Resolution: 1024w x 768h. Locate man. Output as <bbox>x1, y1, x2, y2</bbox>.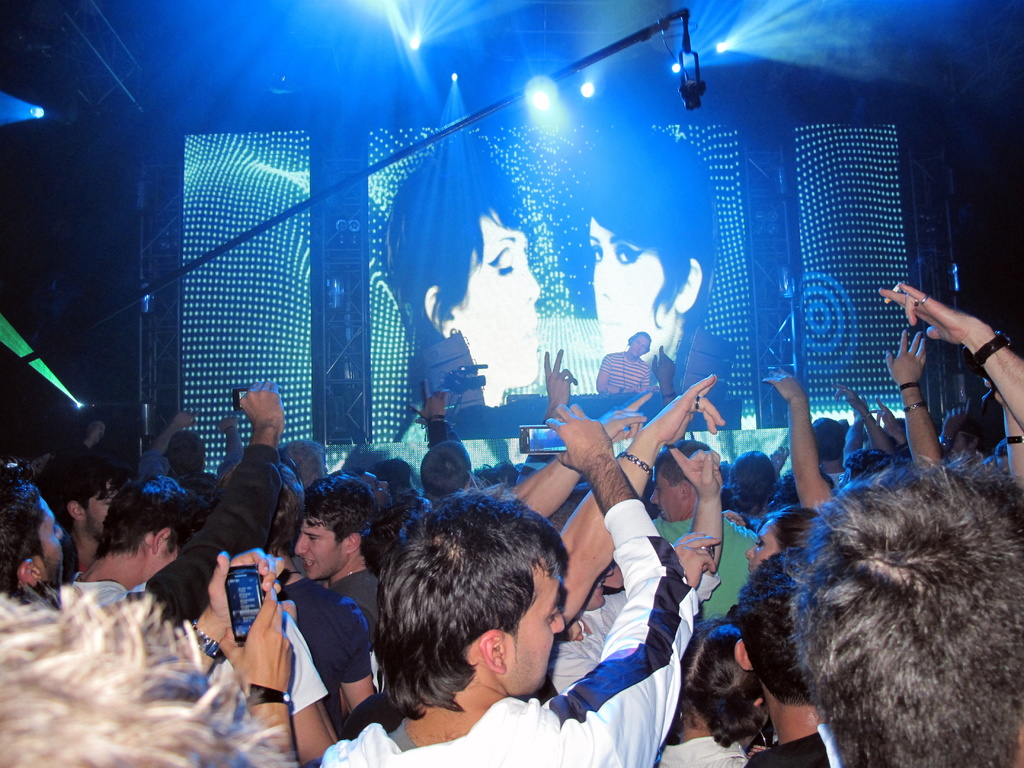
<bbox>312, 506, 655, 767</bbox>.
